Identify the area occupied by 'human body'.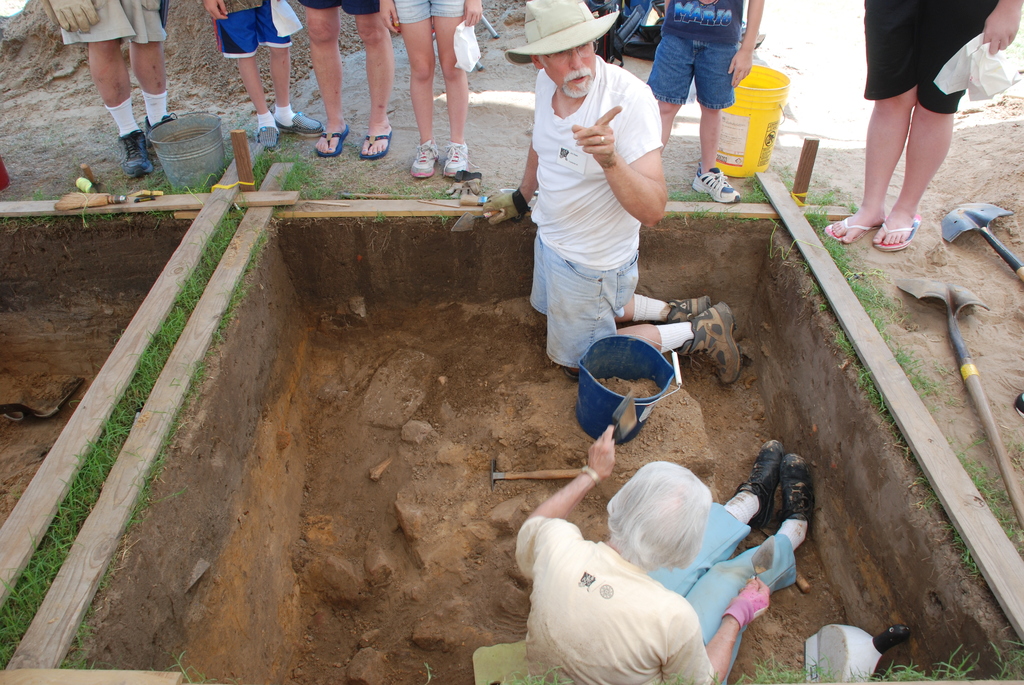
Area: BBox(505, 457, 788, 668).
